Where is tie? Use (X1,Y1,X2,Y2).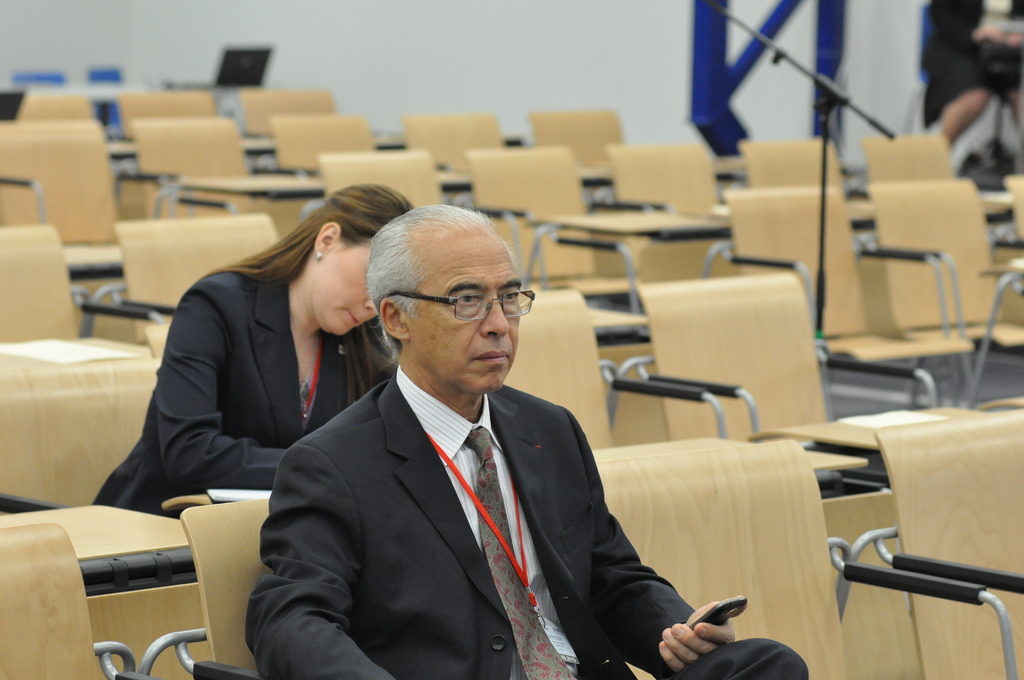
(467,428,577,679).
